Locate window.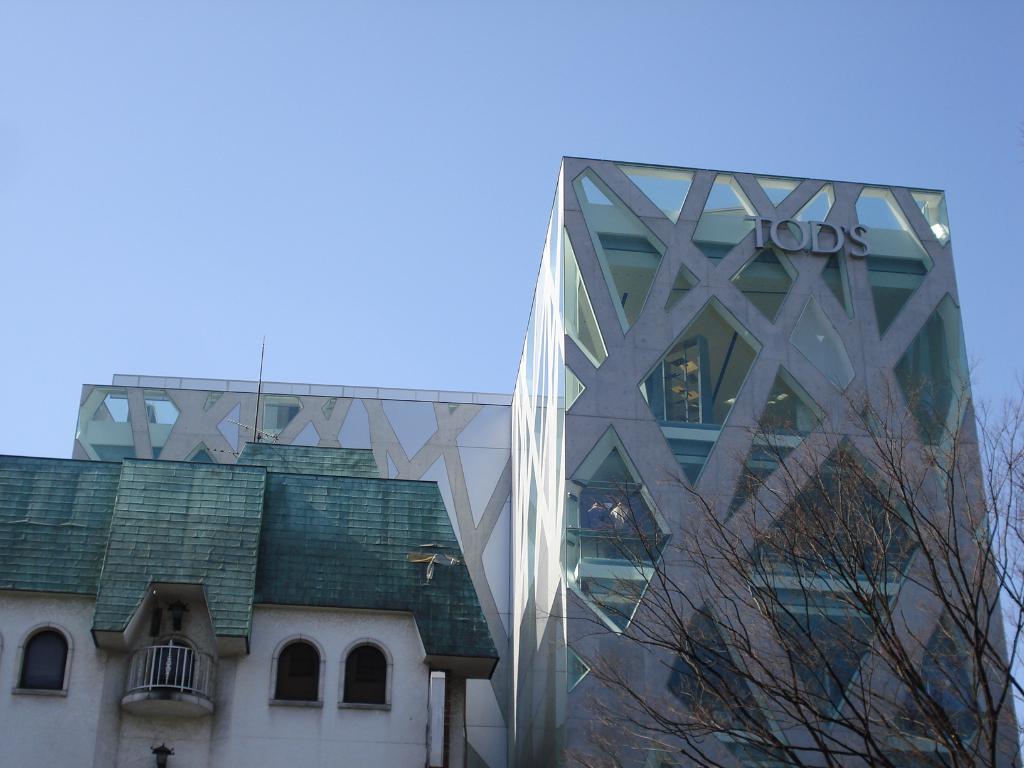
Bounding box: (x1=335, y1=632, x2=397, y2=719).
